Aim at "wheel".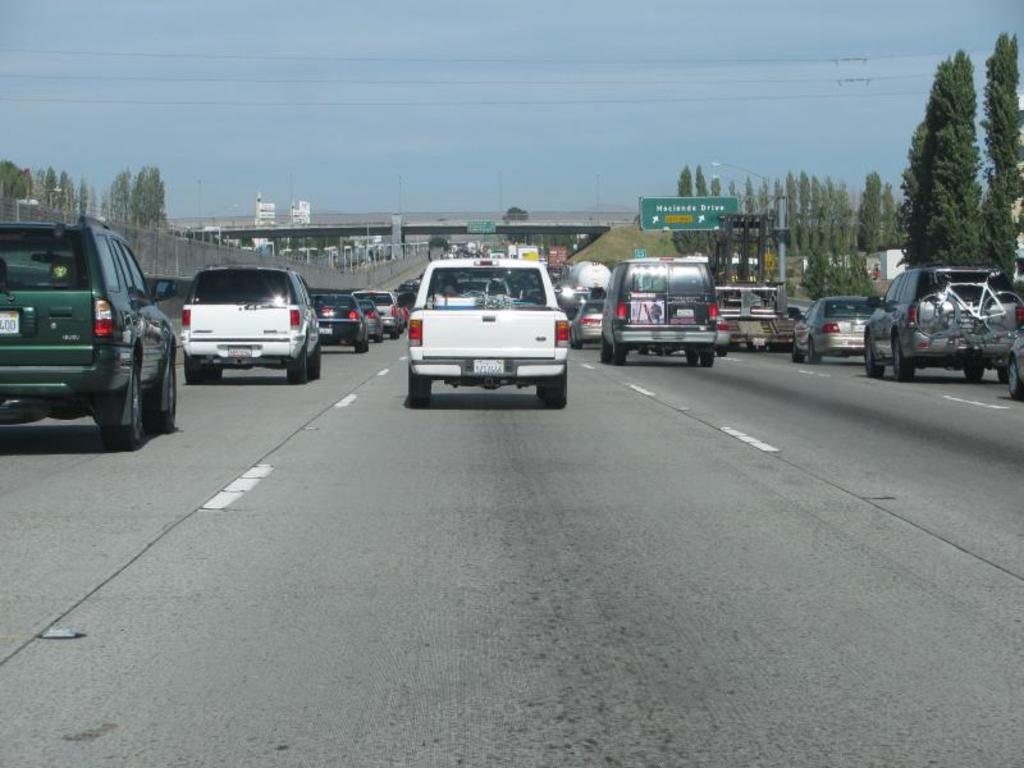
Aimed at x1=600 y1=334 x2=607 y2=358.
